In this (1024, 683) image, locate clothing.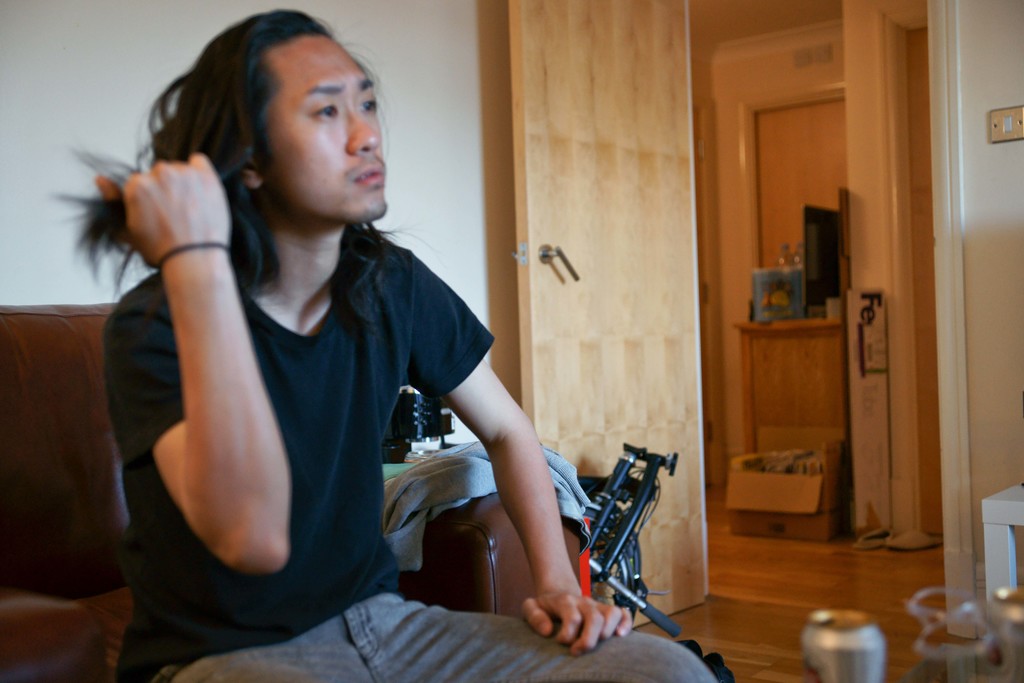
Bounding box: [104,167,492,651].
